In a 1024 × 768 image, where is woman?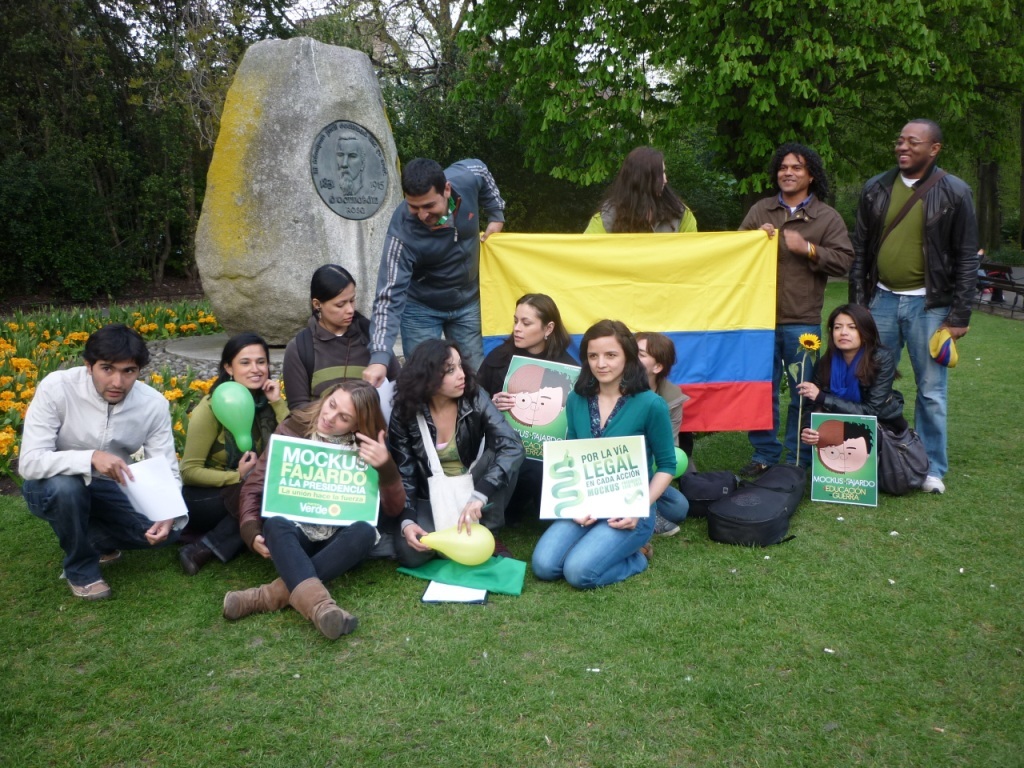
{"left": 541, "top": 316, "right": 678, "bottom": 594}.
